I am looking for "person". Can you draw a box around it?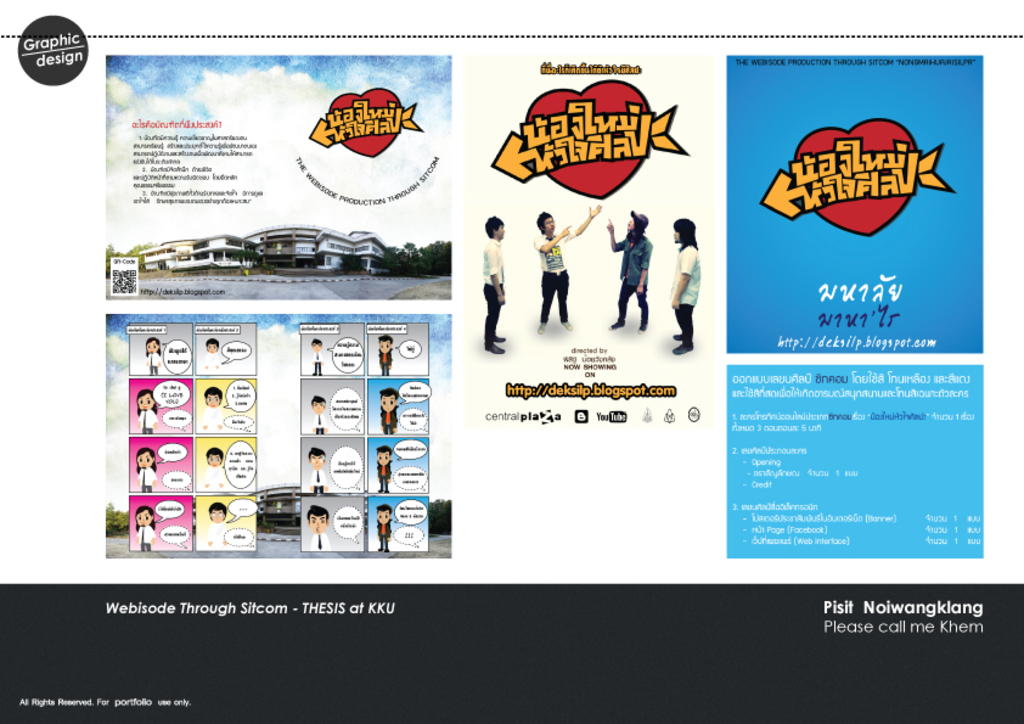
Sure, the bounding box is crop(371, 439, 395, 498).
